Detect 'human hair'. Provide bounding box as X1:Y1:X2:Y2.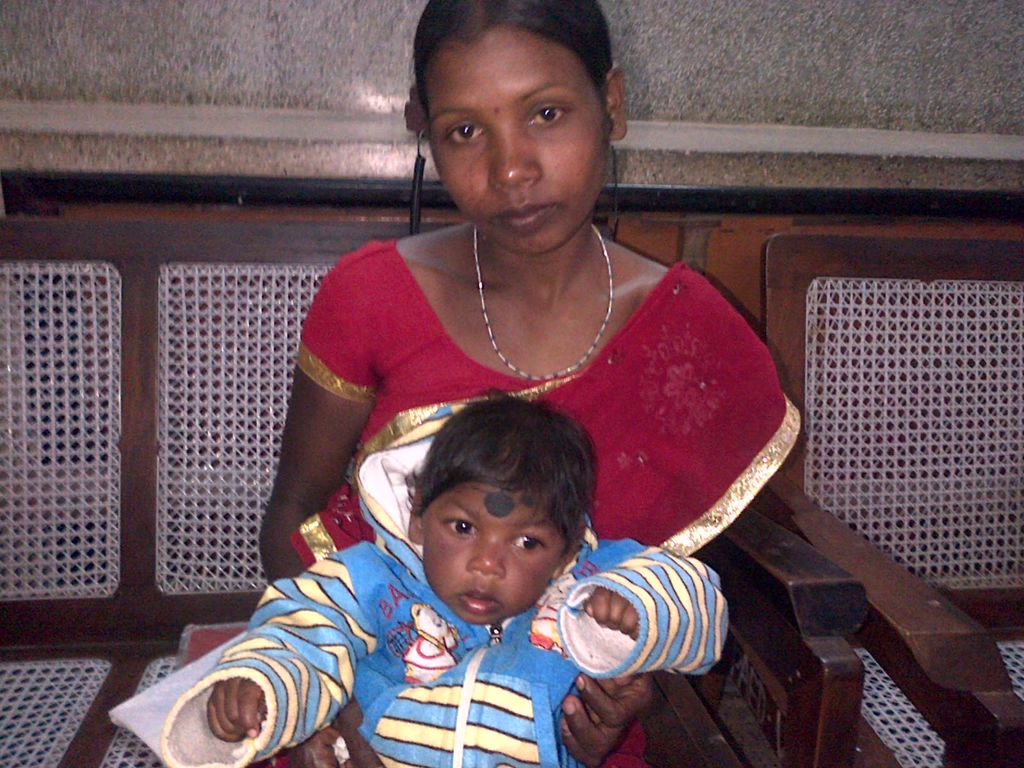
420:0:625:138.
